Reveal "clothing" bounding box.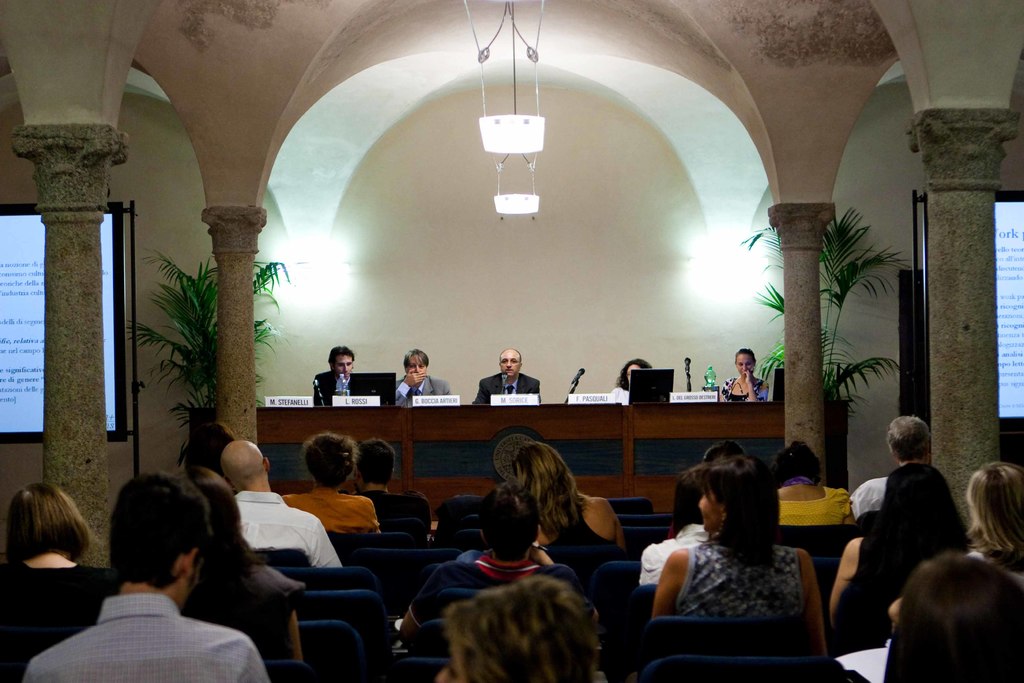
Revealed: {"left": 668, "top": 537, "right": 804, "bottom": 614}.
